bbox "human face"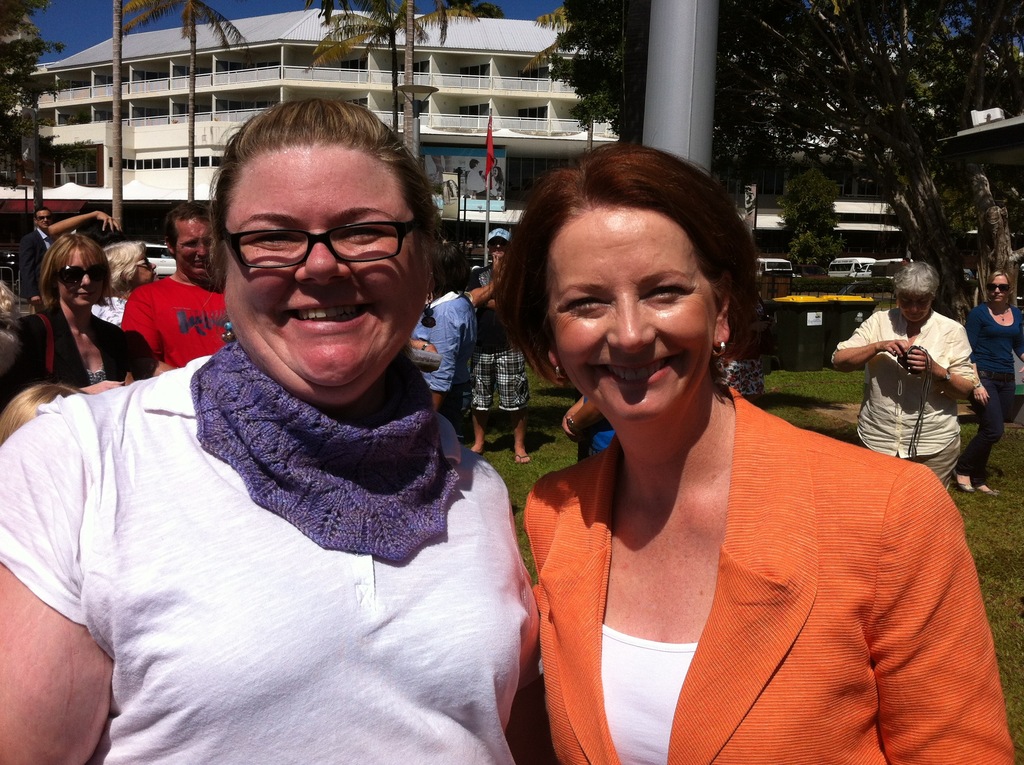
[left=543, top=209, right=714, bottom=423]
